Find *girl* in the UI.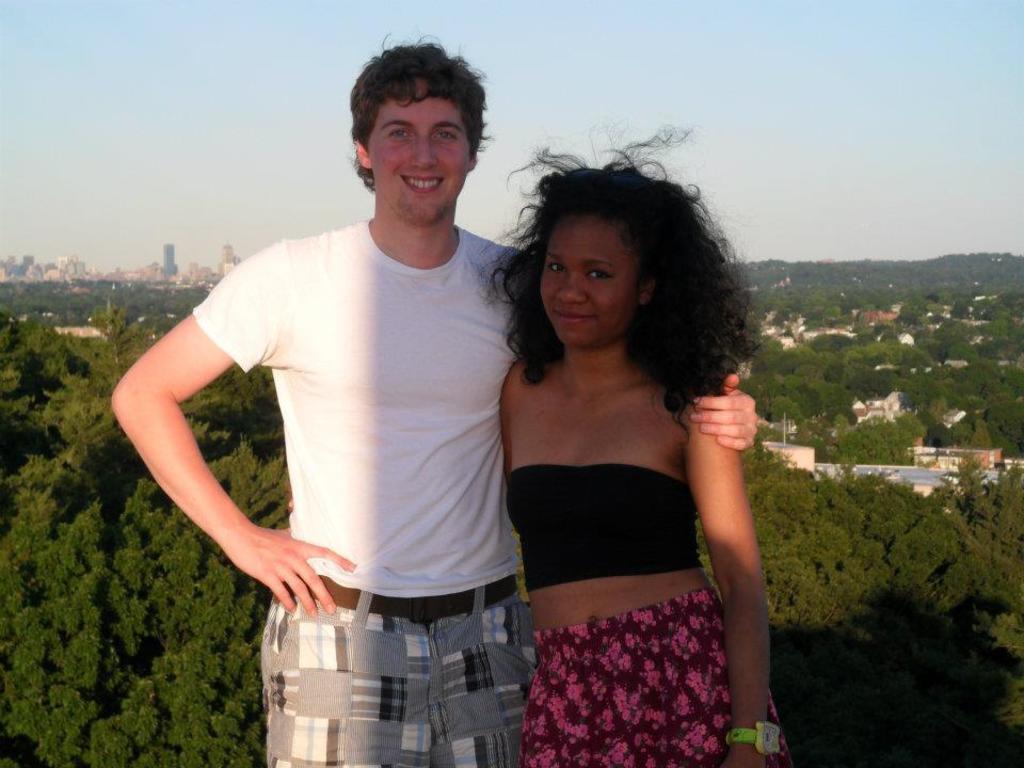
UI element at bbox(471, 234, 799, 753).
